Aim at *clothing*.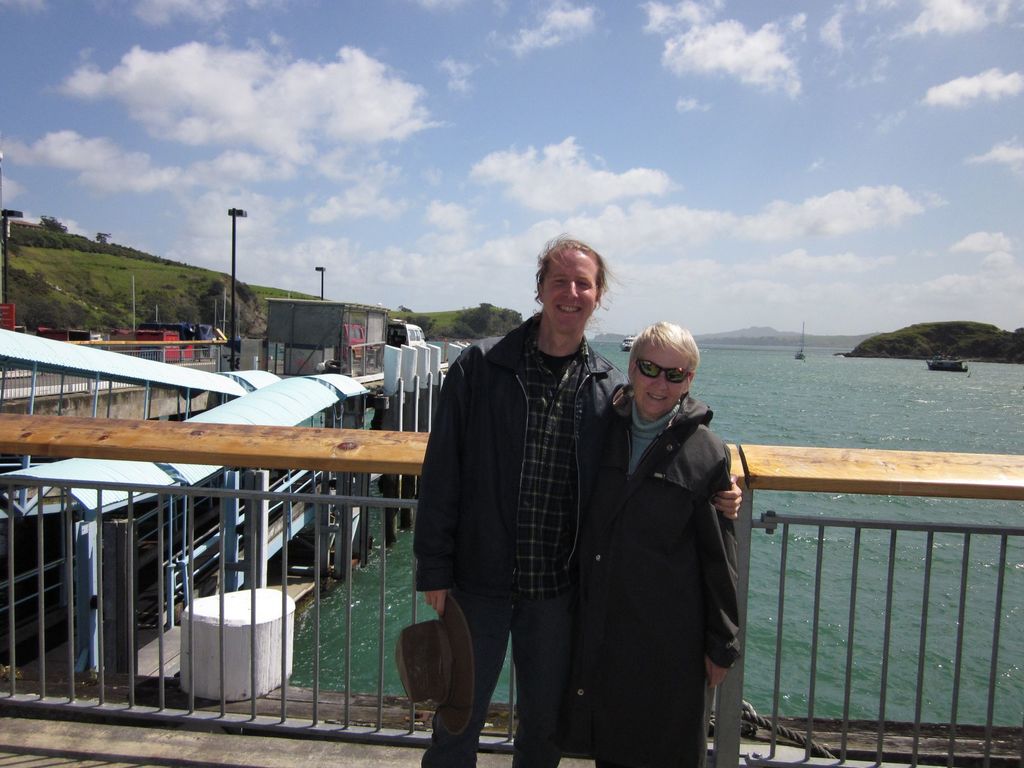
Aimed at box=[417, 309, 630, 767].
